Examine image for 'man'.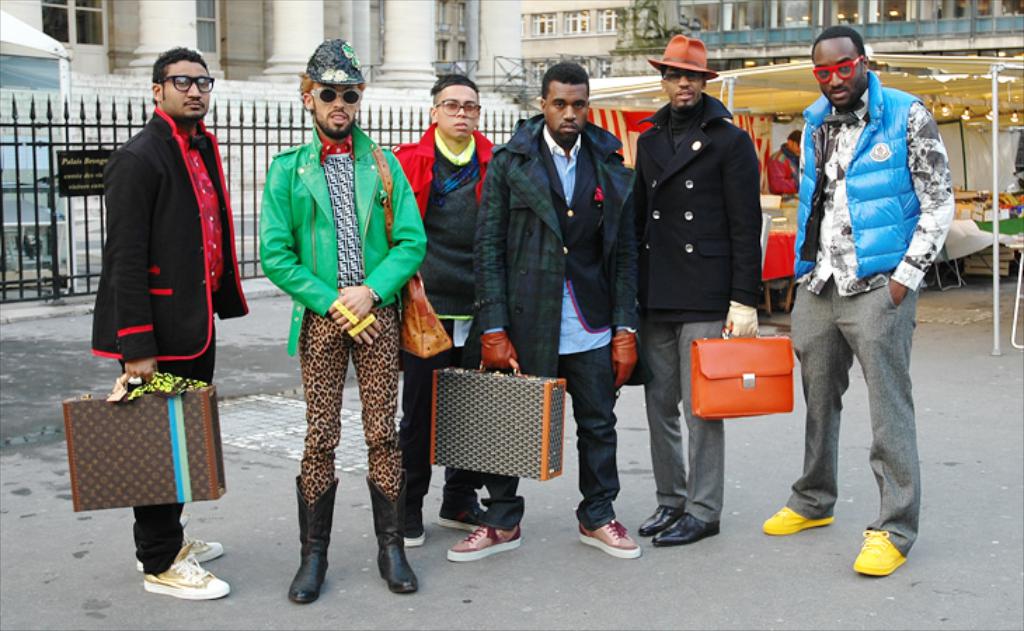
Examination result: (442,59,640,561).
